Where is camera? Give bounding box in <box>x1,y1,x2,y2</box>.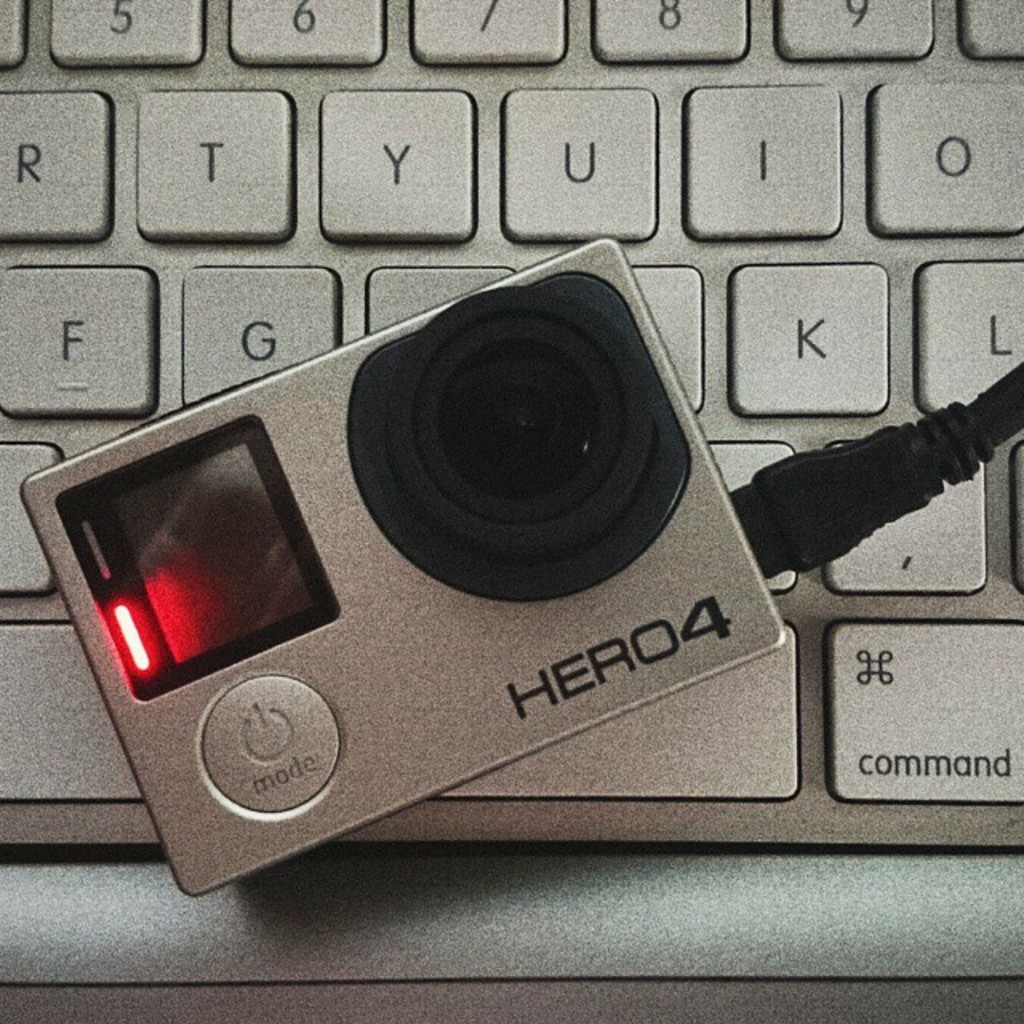
<box>48,227,813,904</box>.
